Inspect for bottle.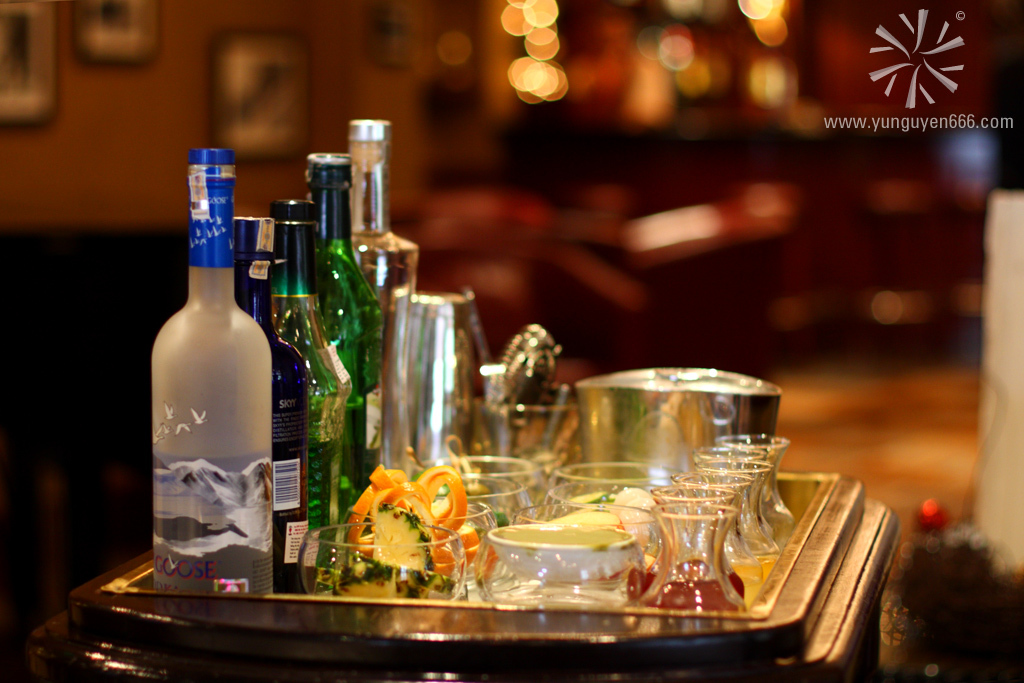
Inspection: l=346, t=118, r=421, b=483.
